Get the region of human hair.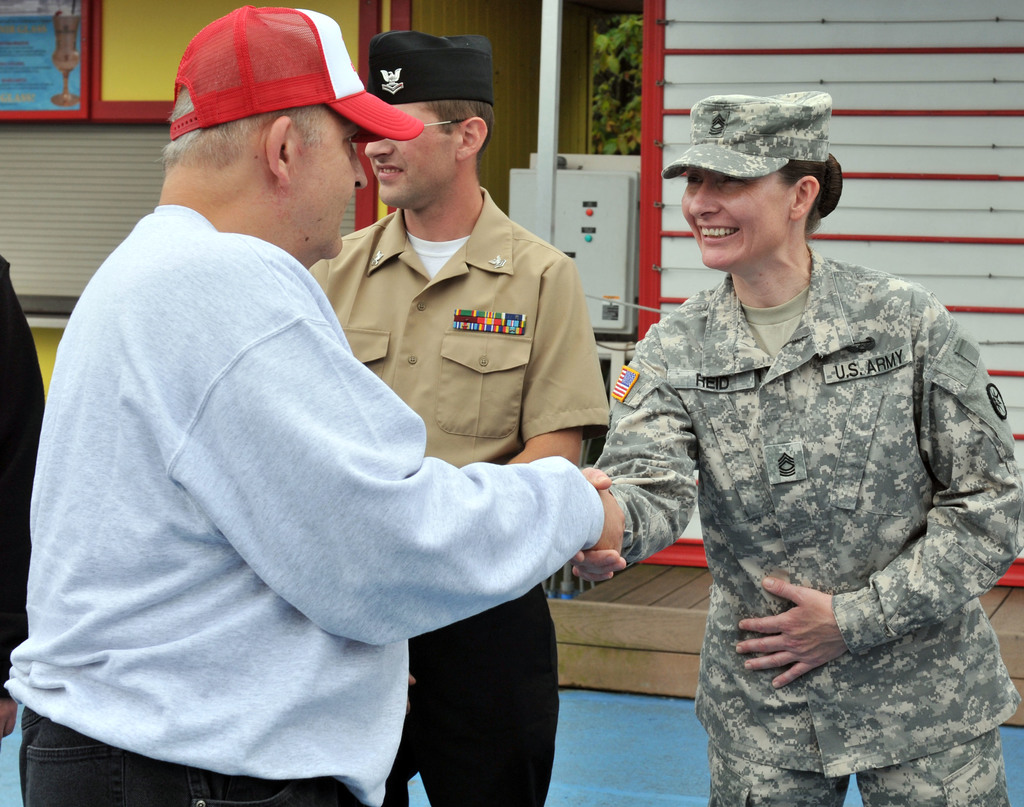
{"left": 422, "top": 99, "right": 495, "bottom": 154}.
